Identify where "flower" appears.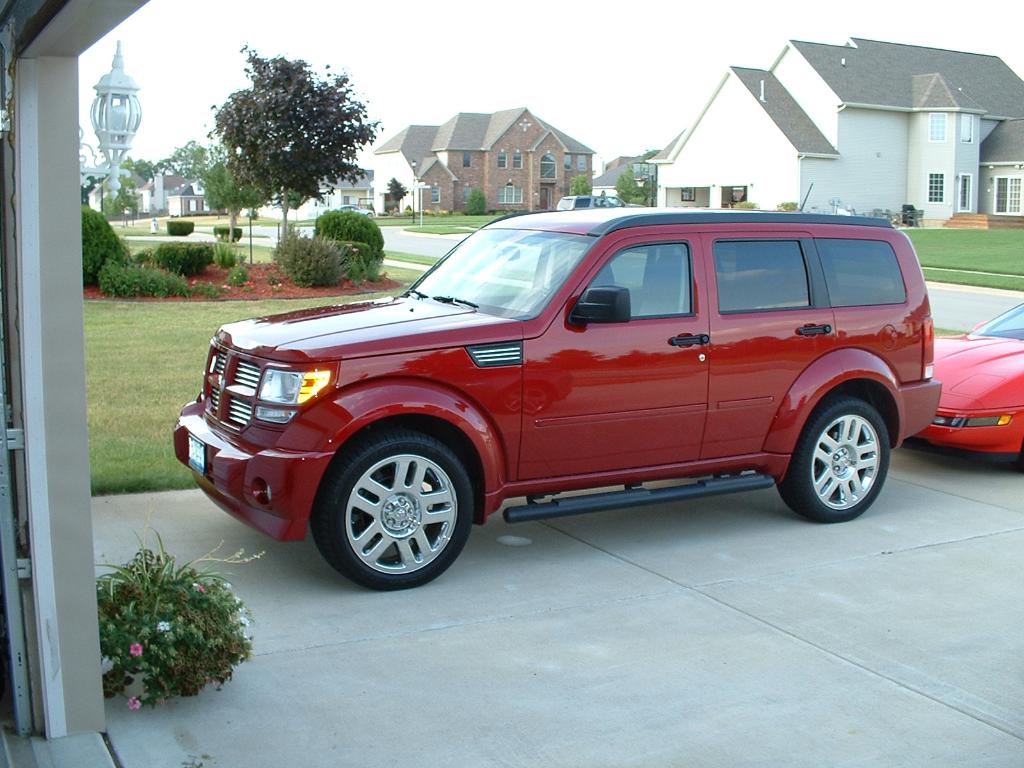
Appears at 221/577/237/591.
